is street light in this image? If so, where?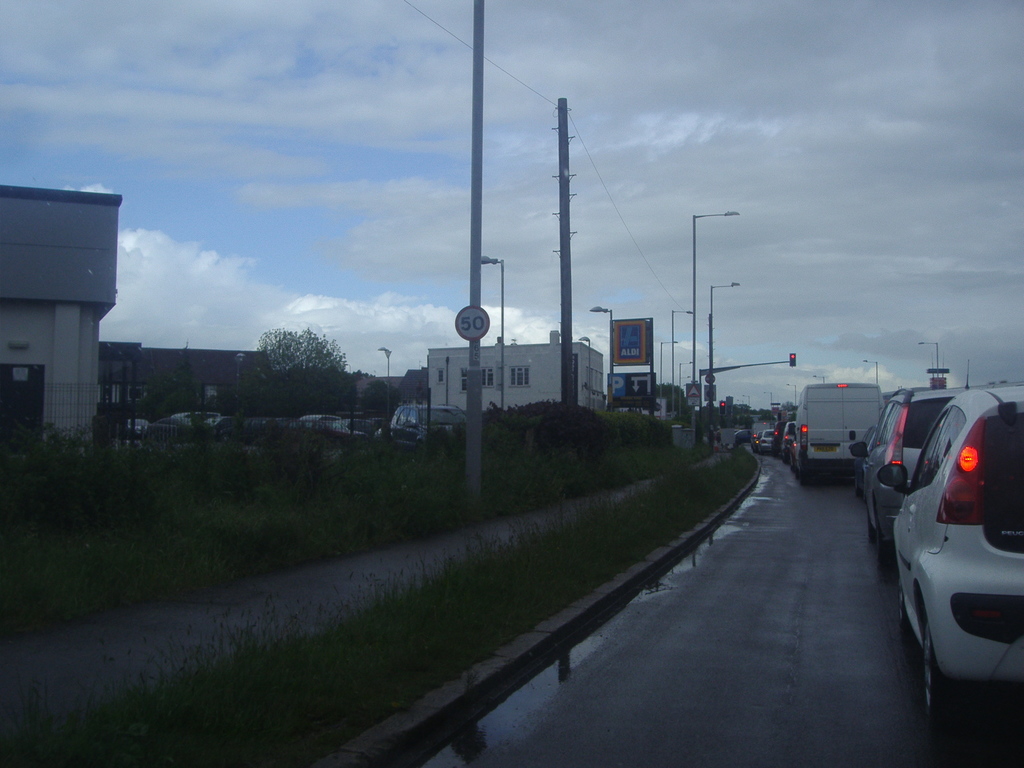
Yes, at 669,307,692,416.
